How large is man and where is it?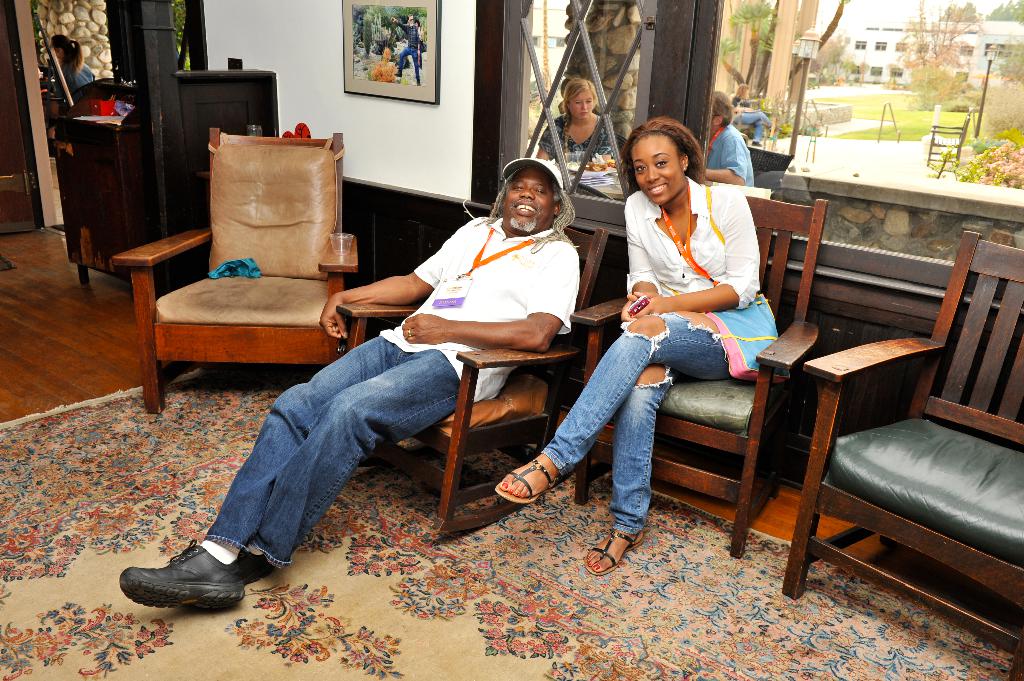
Bounding box: select_region(116, 156, 584, 612).
